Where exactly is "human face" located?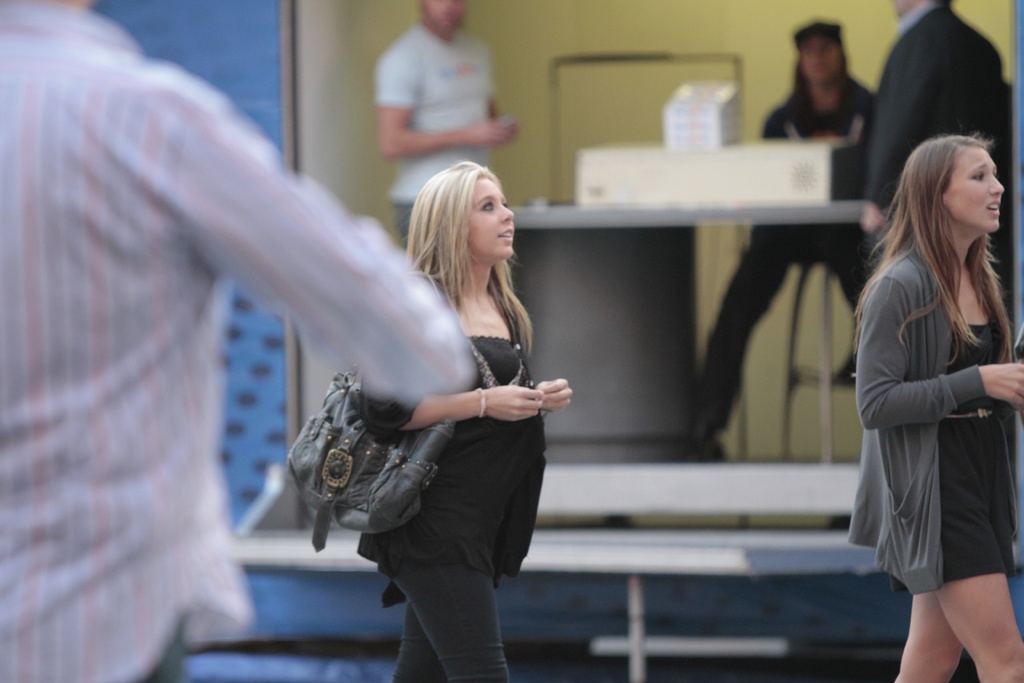
Its bounding box is detection(943, 145, 1005, 229).
